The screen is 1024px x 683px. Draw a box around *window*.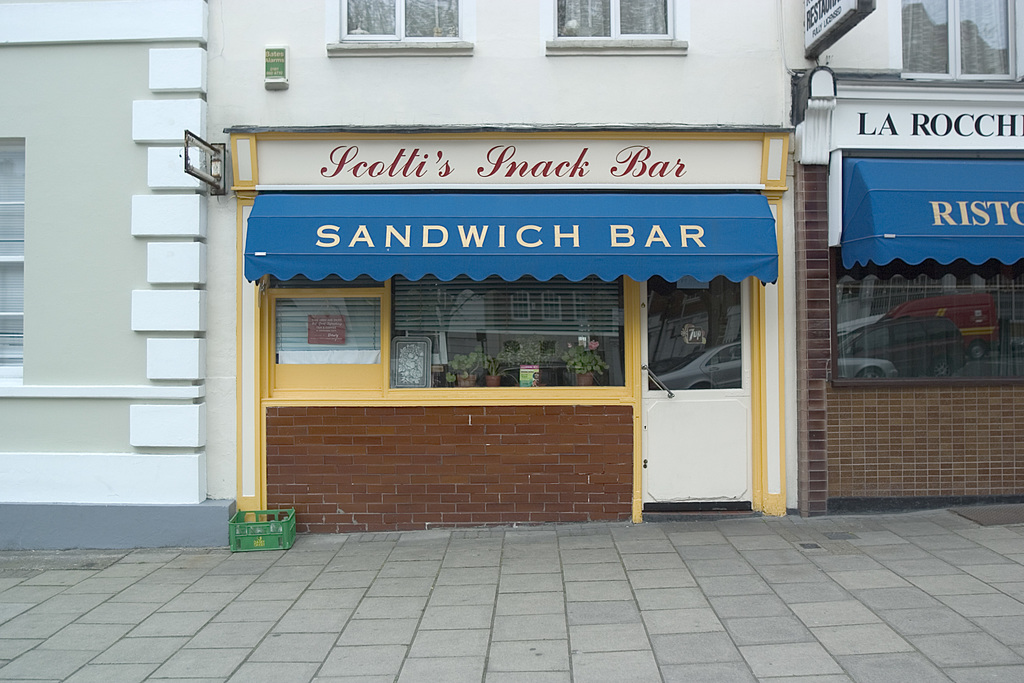
(0, 139, 23, 388).
